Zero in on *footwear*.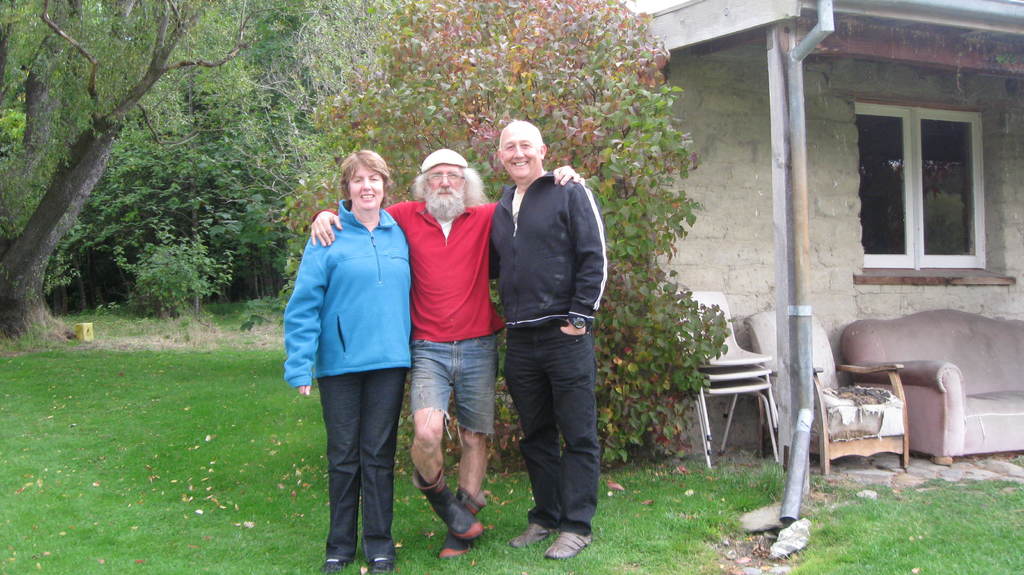
Zeroed in: <box>437,479,479,563</box>.
